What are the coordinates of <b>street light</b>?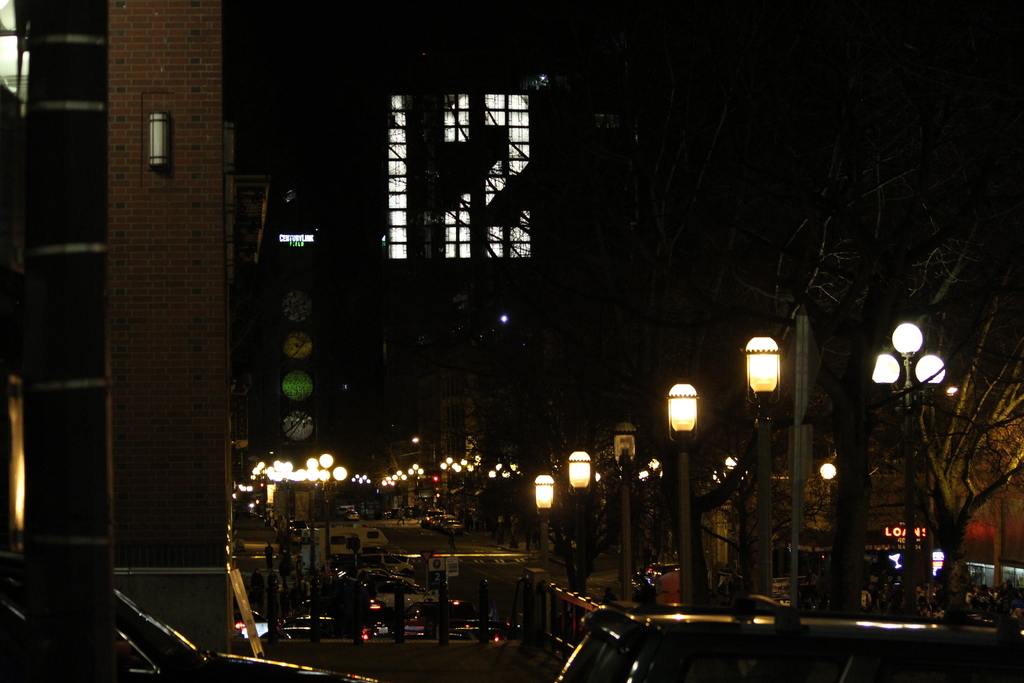
bbox=[947, 382, 957, 394].
